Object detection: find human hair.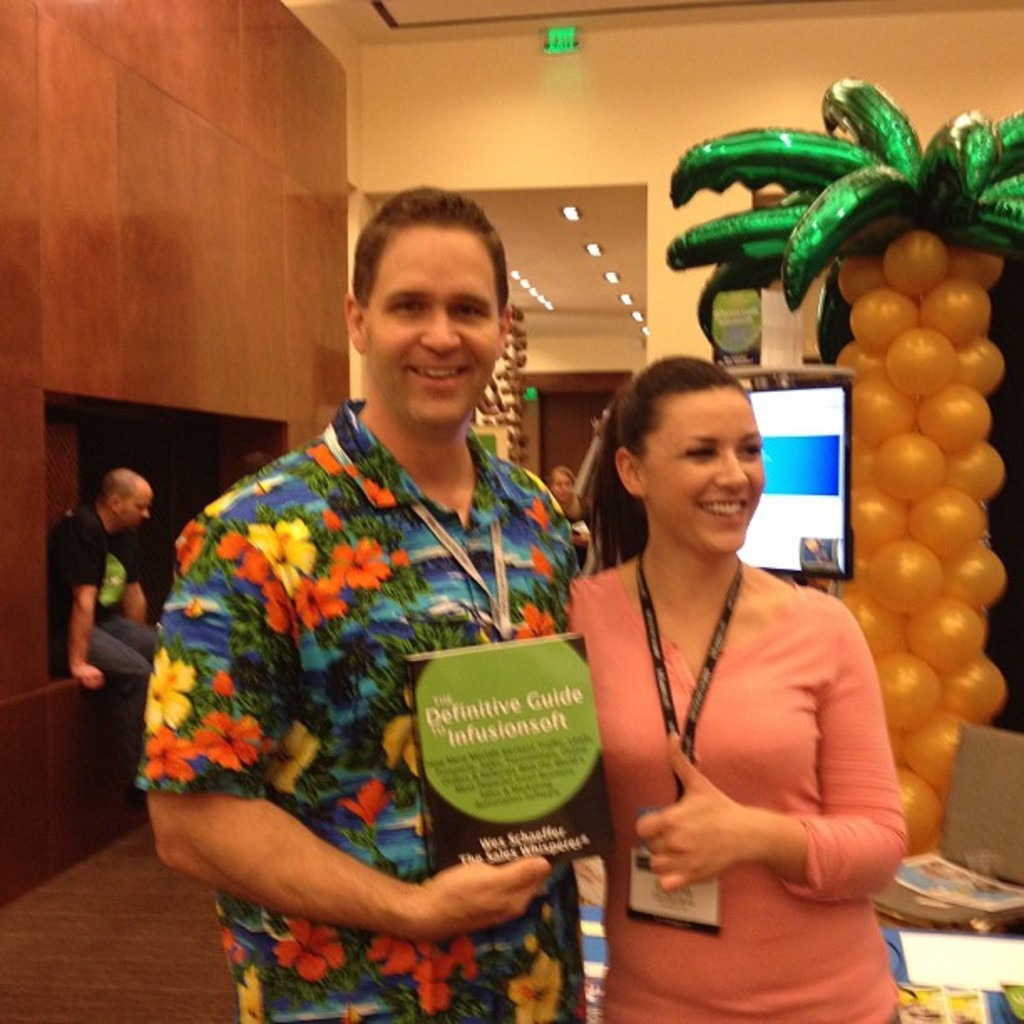
229 452 274 475.
